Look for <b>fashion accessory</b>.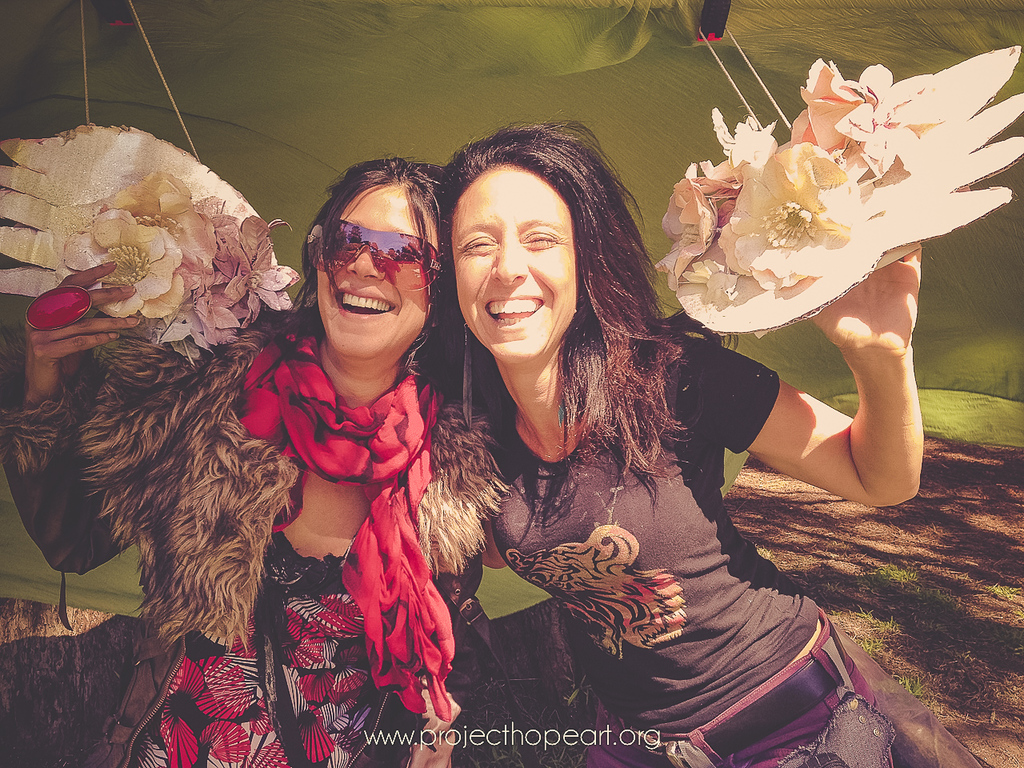
Found: locate(26, 282, 96, 330).
